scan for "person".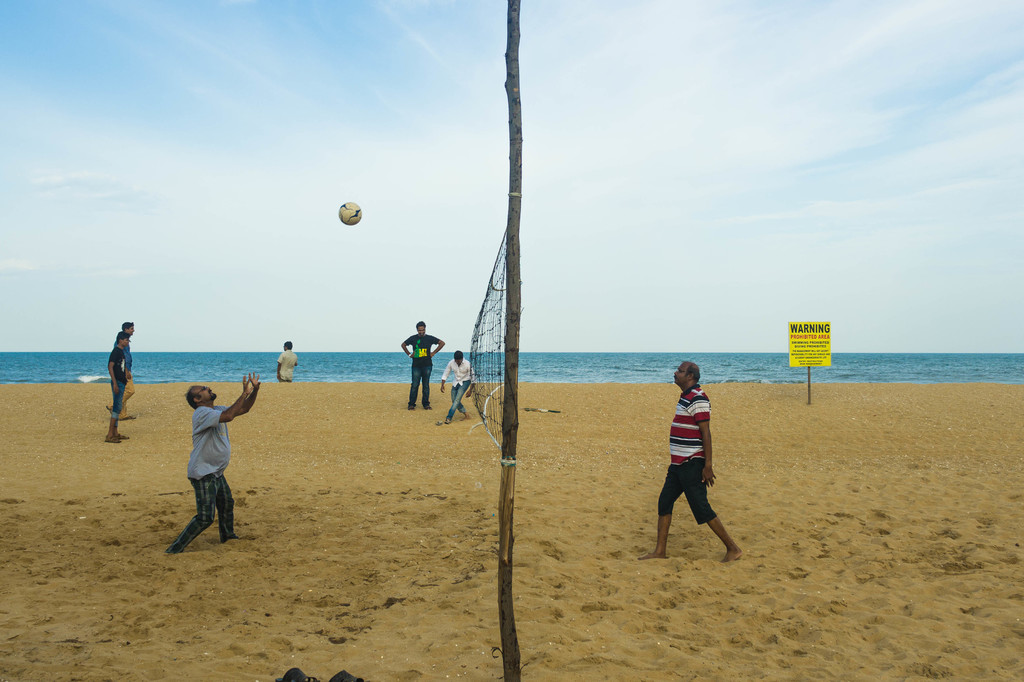
Scan result: {"left": 104, "top": 320, "right": 141, "bottom": 422}.
